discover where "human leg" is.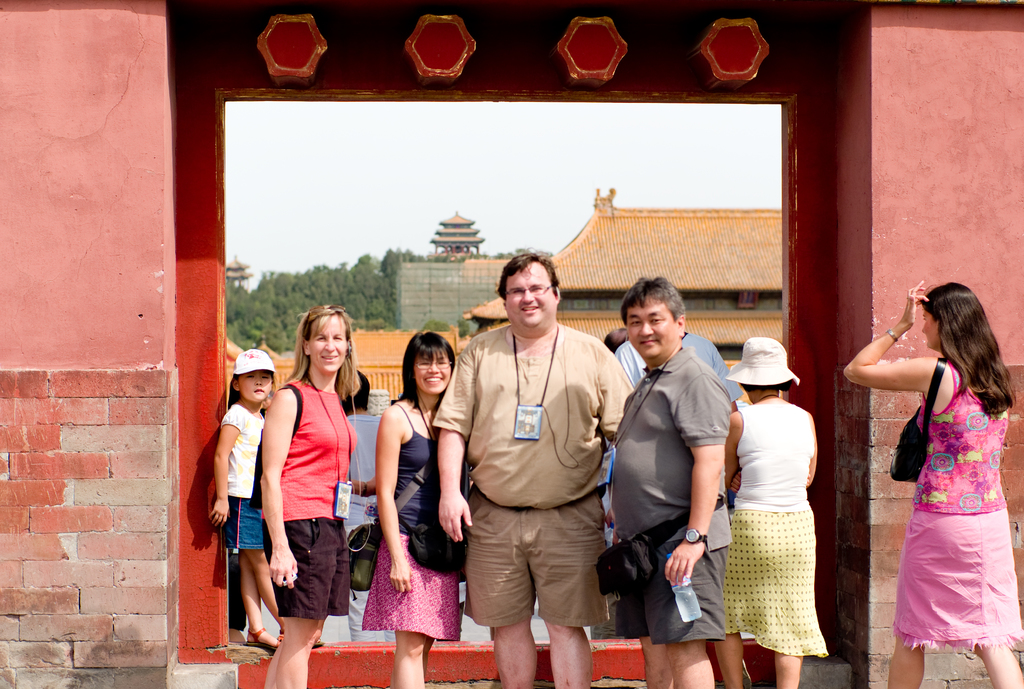
Discovered at bbox=(771, 512, 800, 688).
